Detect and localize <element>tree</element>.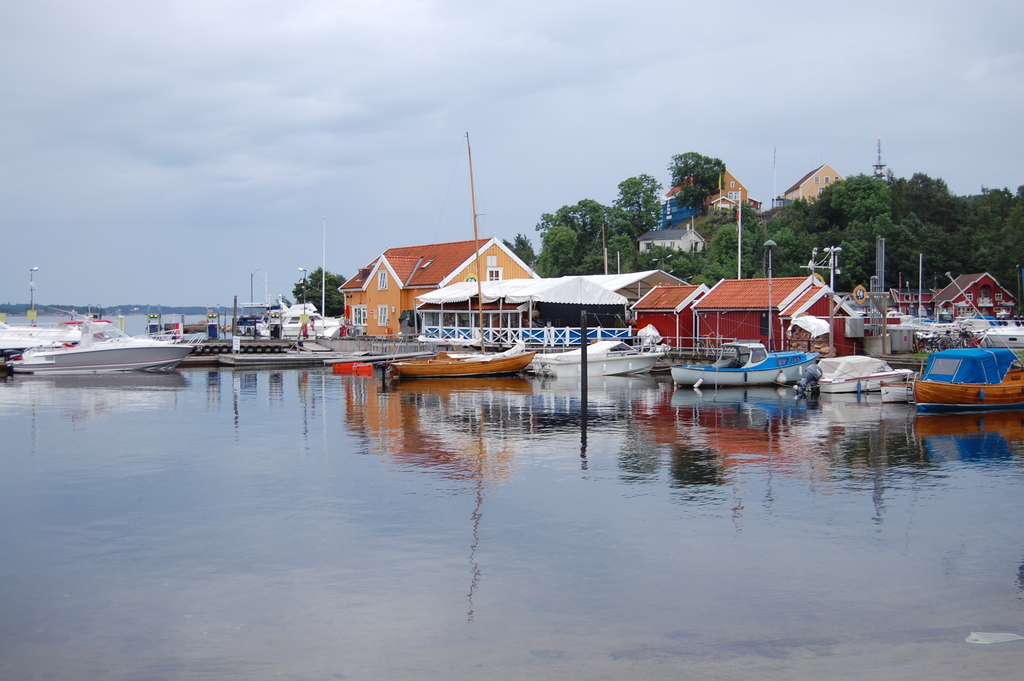
Localized at x1=286 y1=274 x2=349 y2=319.
